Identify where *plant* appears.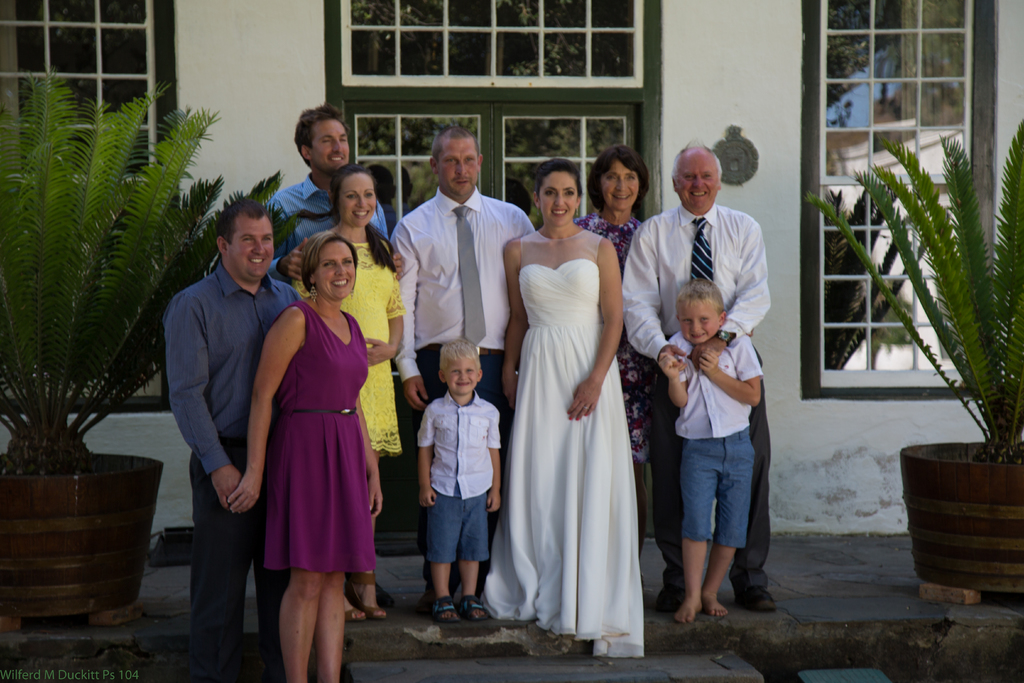
Appears at [796,120,1023,458].
